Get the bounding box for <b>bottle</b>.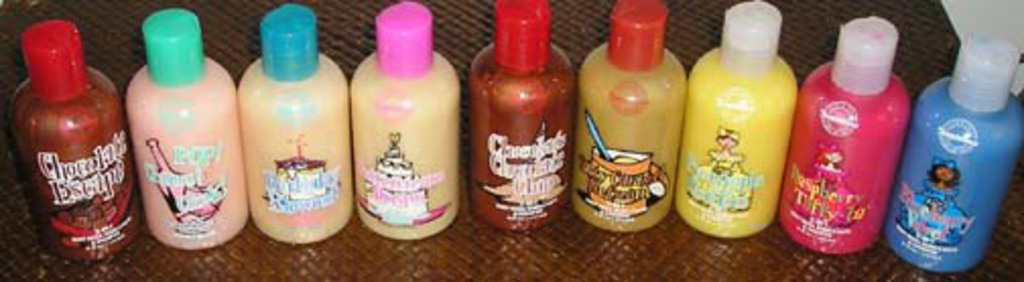
x1=124, y1=6, x2=250, y2=252.
